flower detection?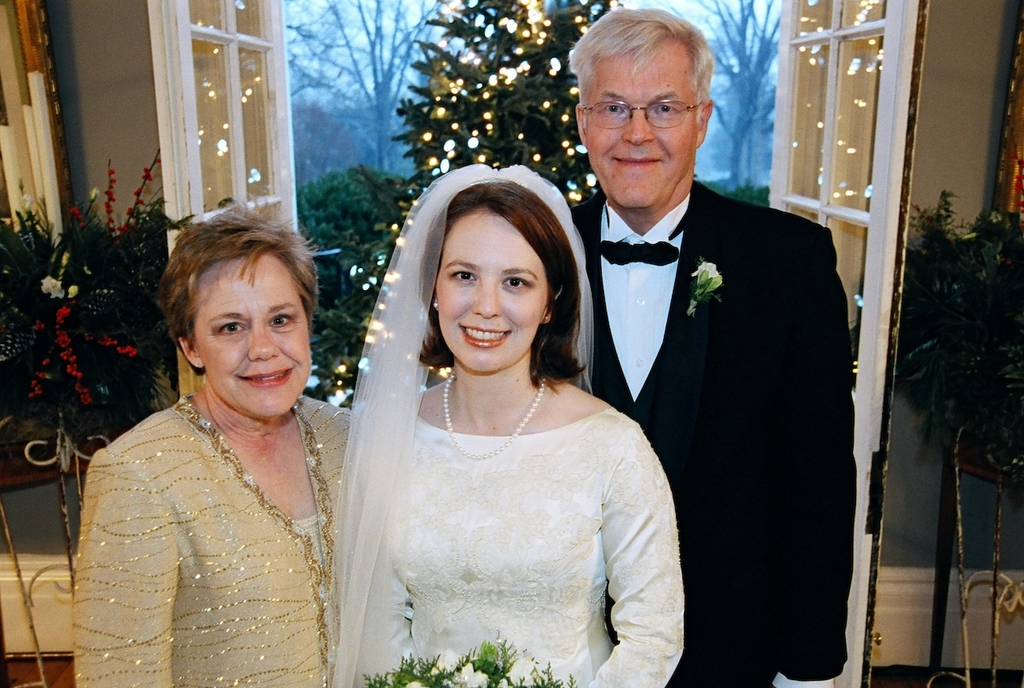
{"x1": 118, "y1": 222, "x2": 128, "y2": 234}
